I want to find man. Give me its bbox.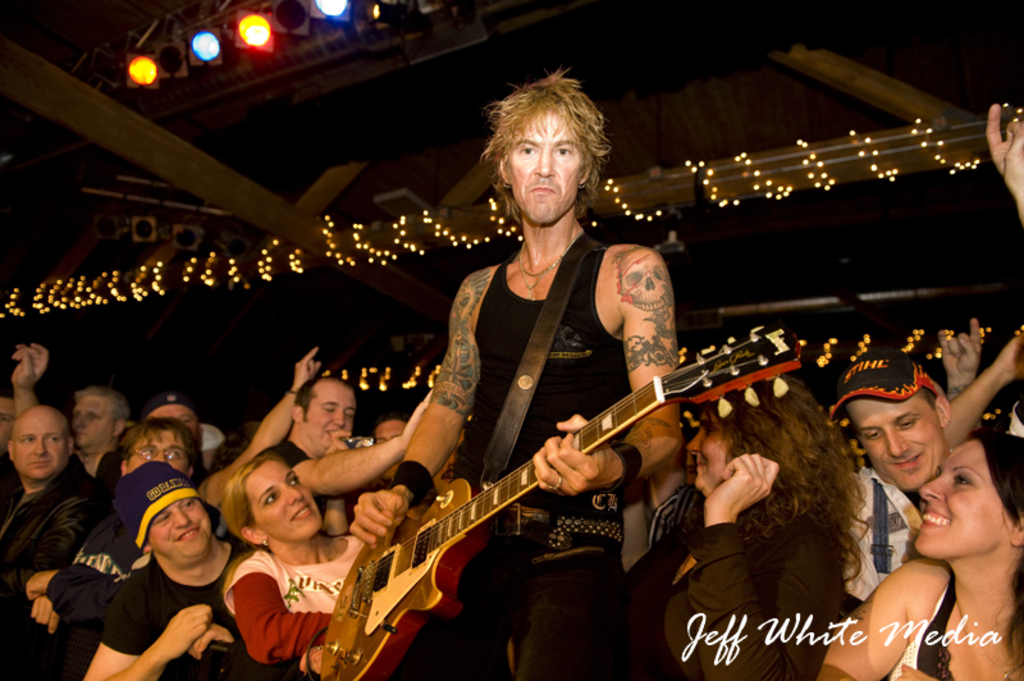
x1=269 y1=376 x2=444 y2=498.
